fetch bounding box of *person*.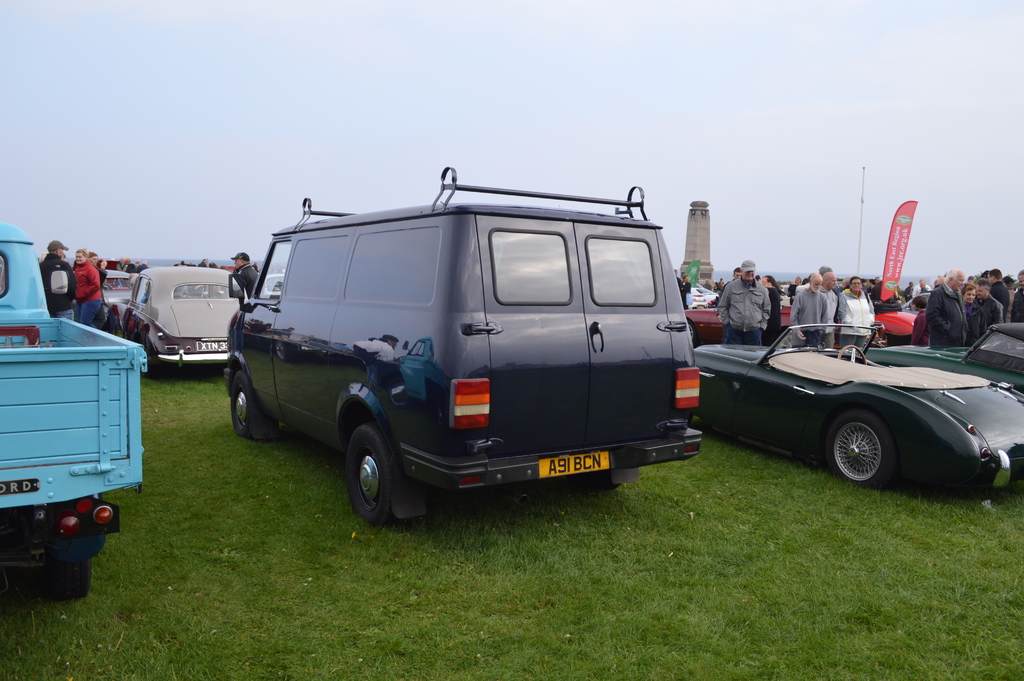
Bbox: (971, 284, 1002, 340).
